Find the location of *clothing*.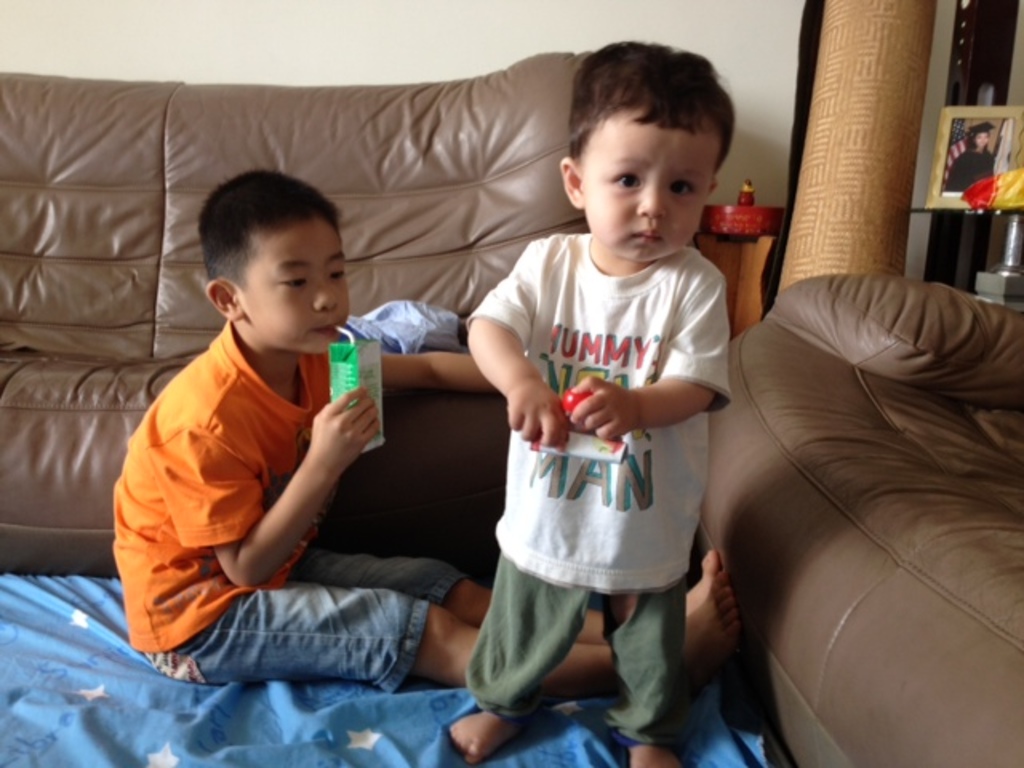
Location: [93, 310, 464, 690].
